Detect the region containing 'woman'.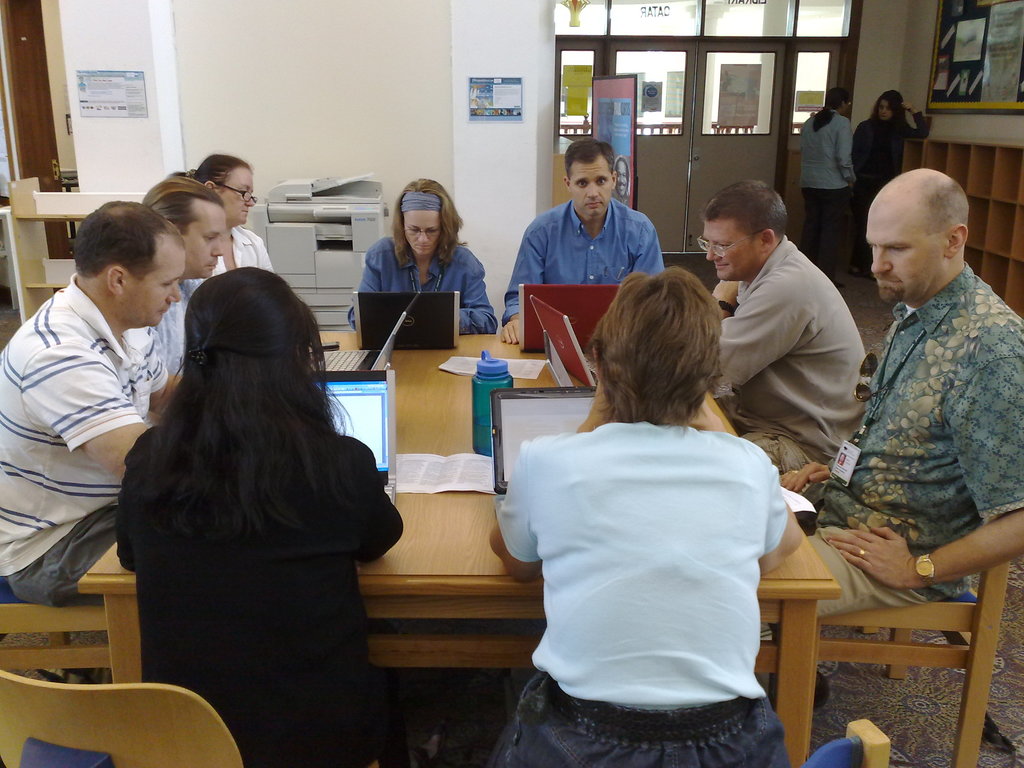
[799,87,857,289].
